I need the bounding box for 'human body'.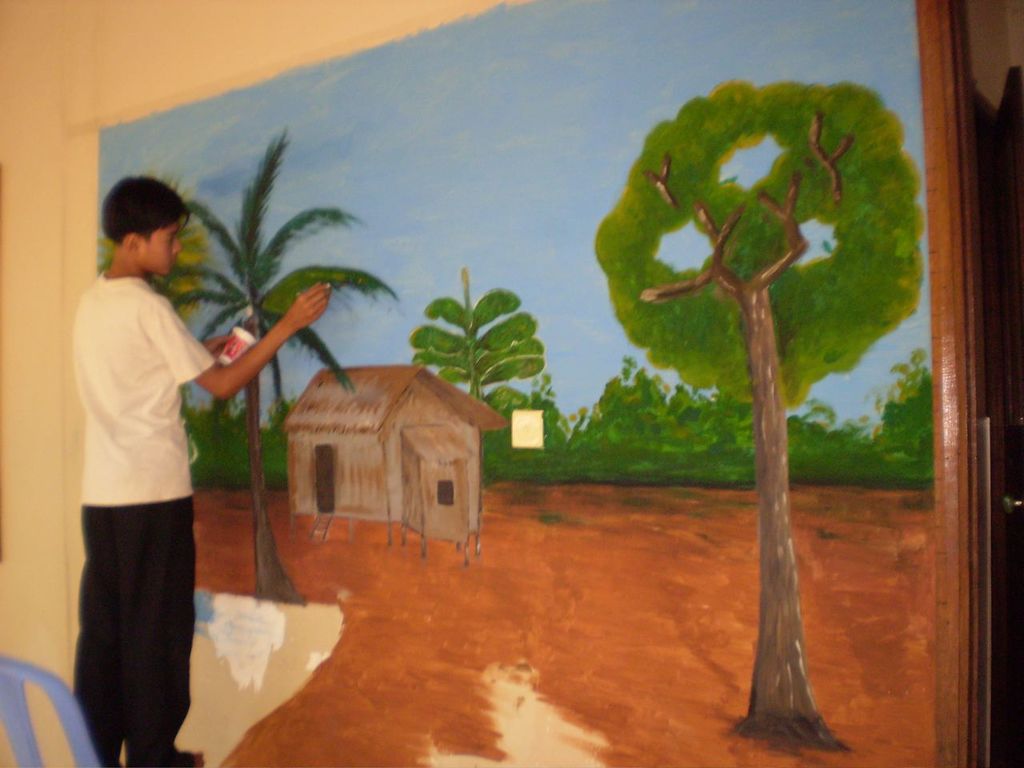
Here it is: [68, 123, 237, 756].
